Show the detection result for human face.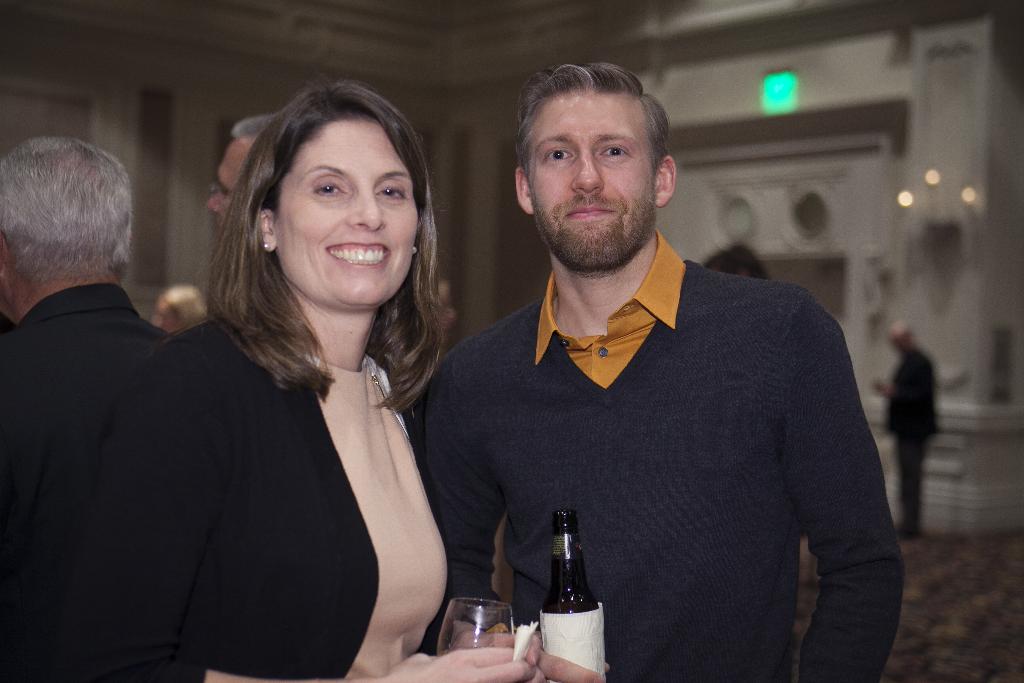
{"x1": 278, "y1": 119, "x2": 421, "y2": 308}.
